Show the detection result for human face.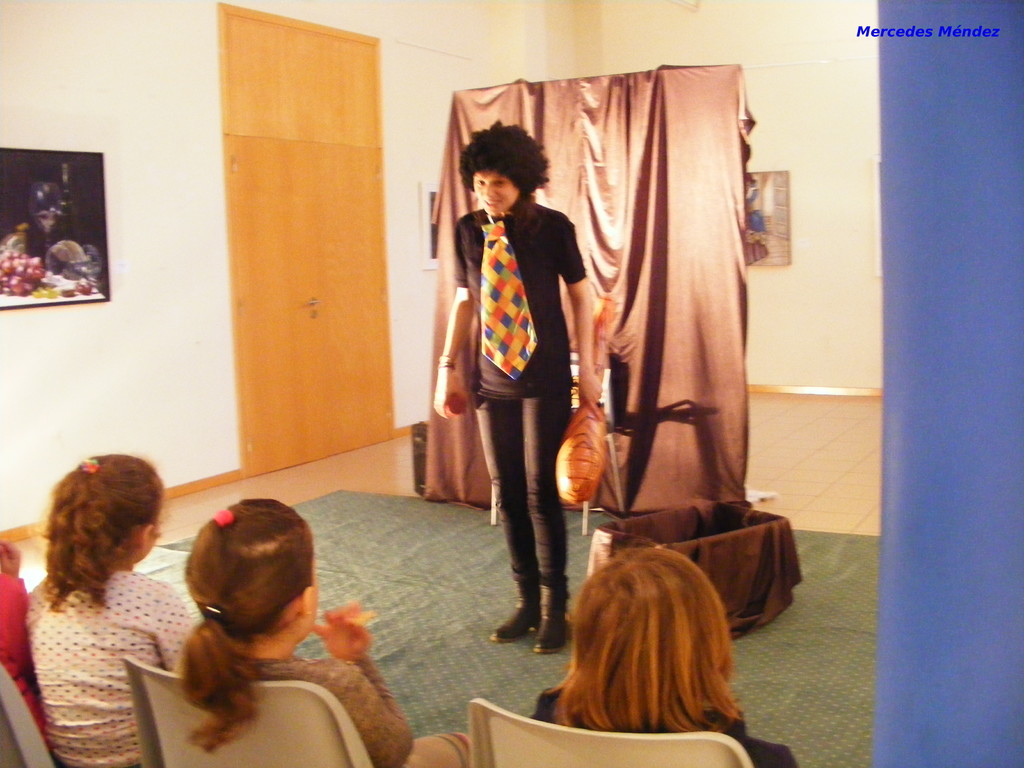
BBox(476, 170, 523, 212).
